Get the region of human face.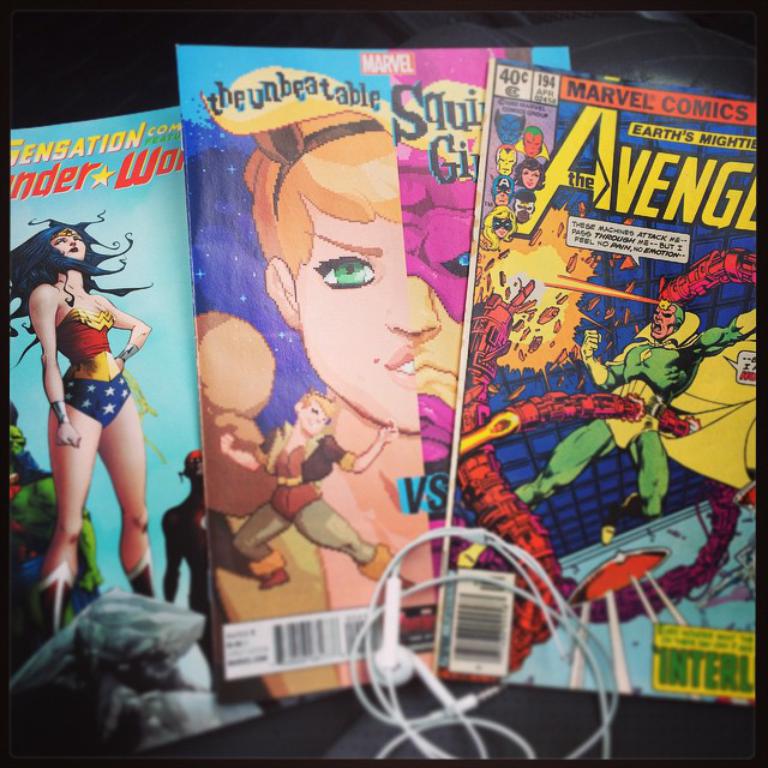
[286,193,431,437].
